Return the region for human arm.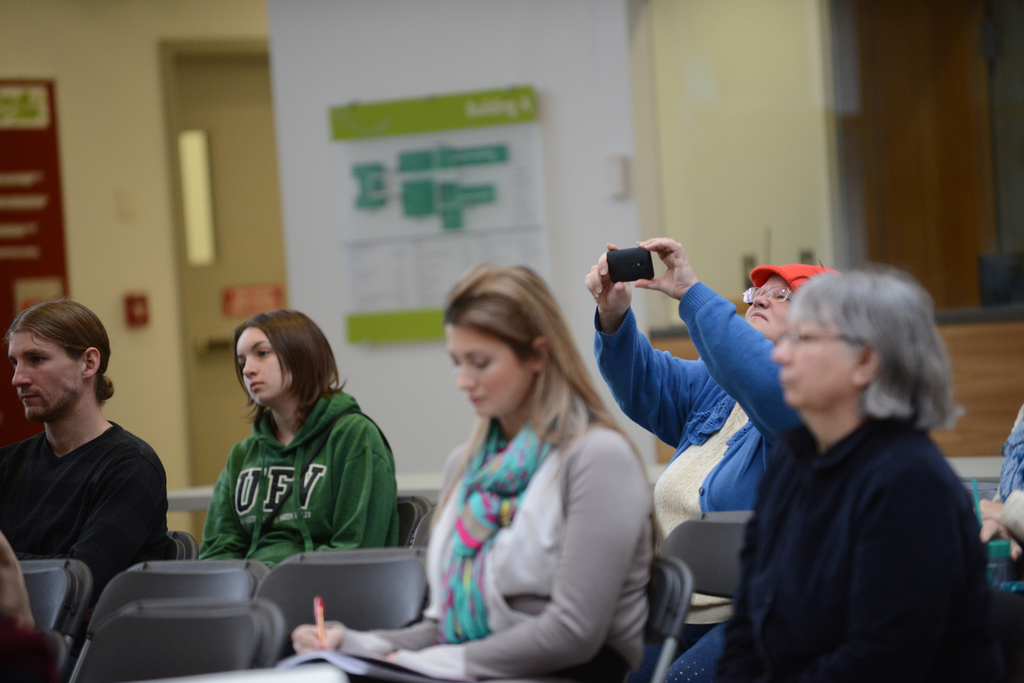
x1=970 y1=478 x2=1023 y2=553.
